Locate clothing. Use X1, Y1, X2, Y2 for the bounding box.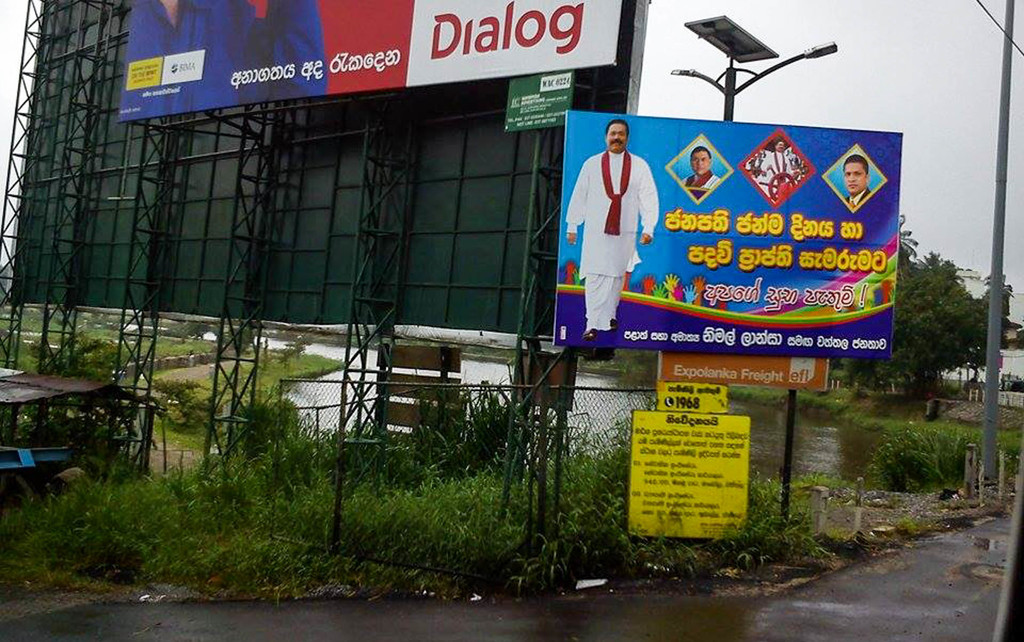
562, 151, 669, 341.
